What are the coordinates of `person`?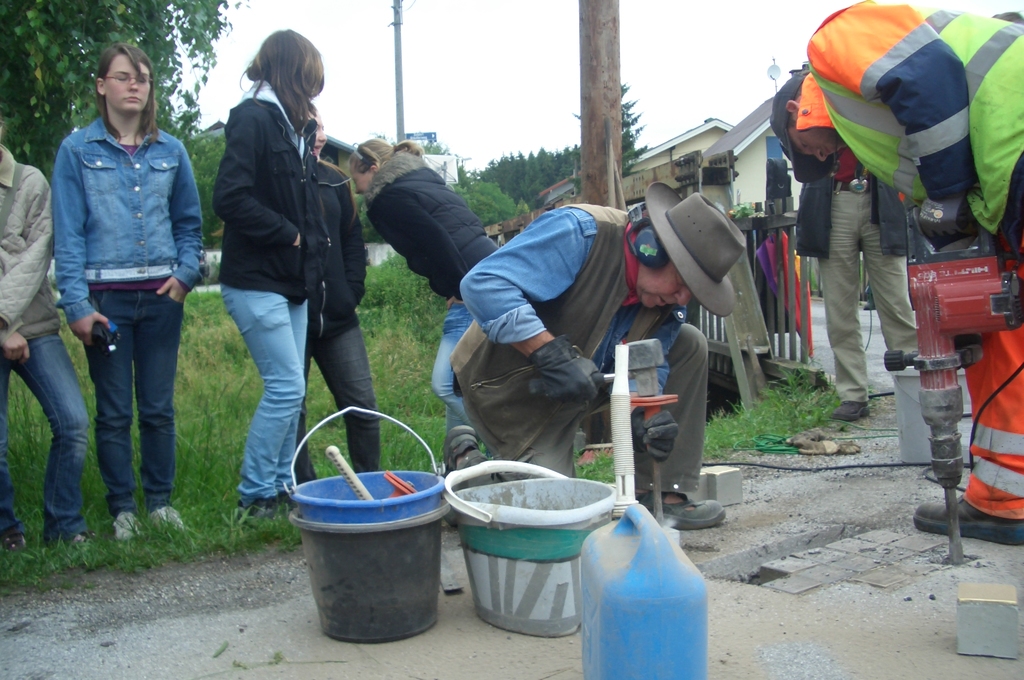
region(49, 37, 200, 538).
